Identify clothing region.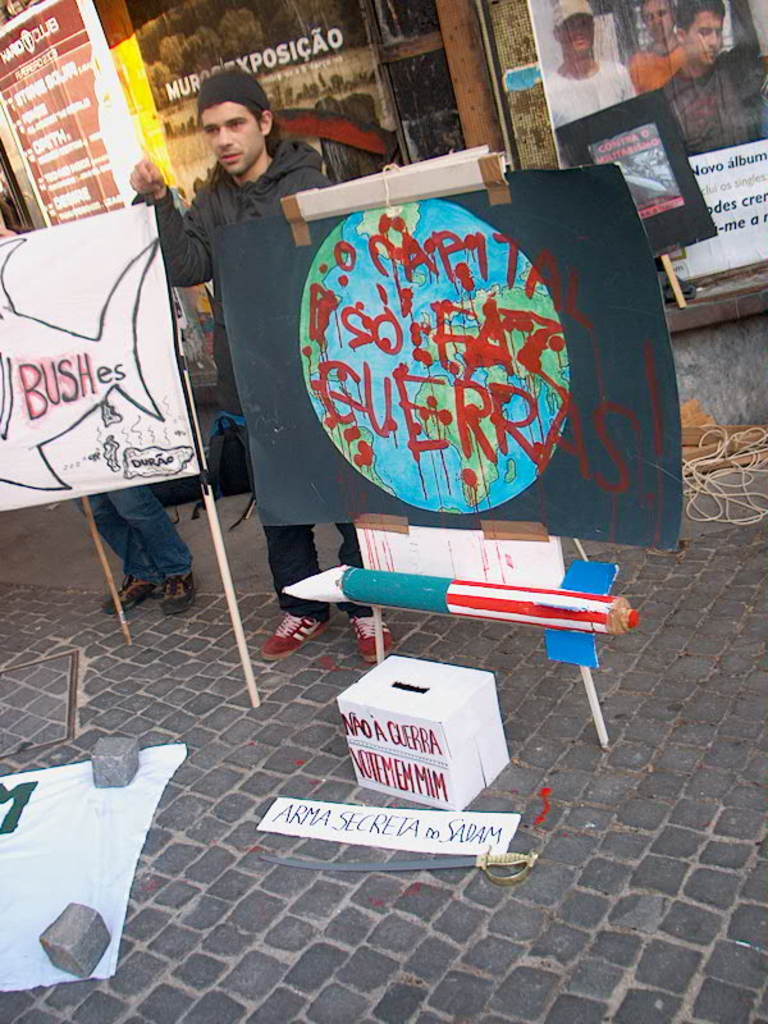
Region: {"left": 544, "top": 60, "right": 637, "bottom": 123}.
